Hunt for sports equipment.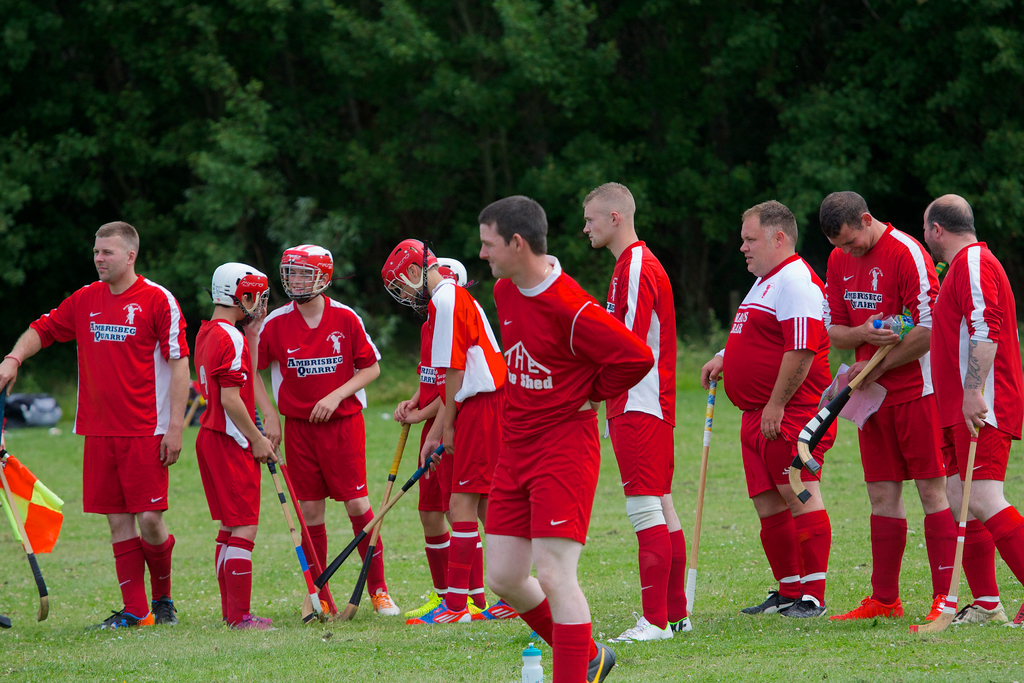
Hunted down at [left=799, top=340, right=890, bottom=476].
